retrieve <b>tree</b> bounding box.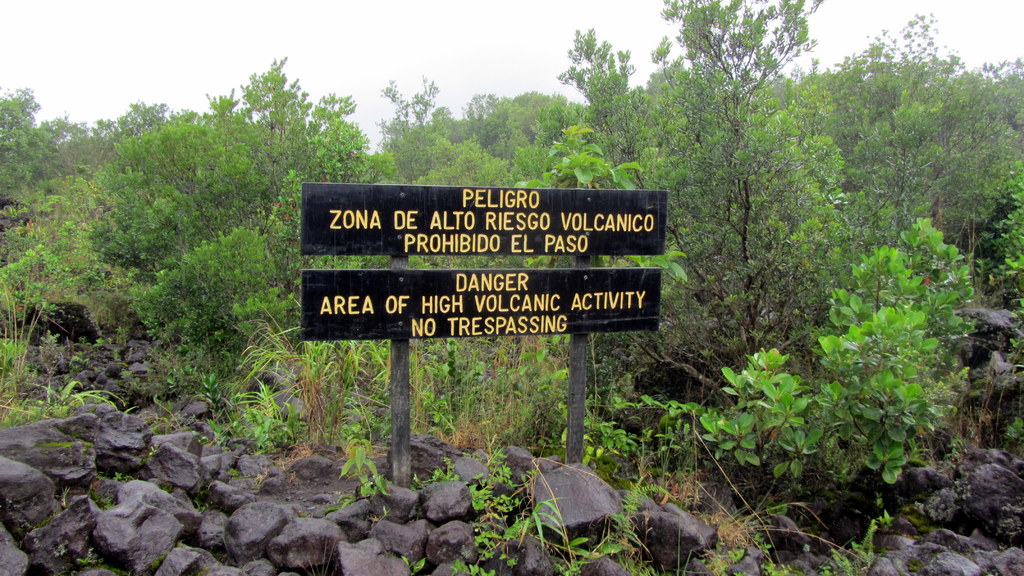
Bounding box: select_region(0, 83, 70, 209).
